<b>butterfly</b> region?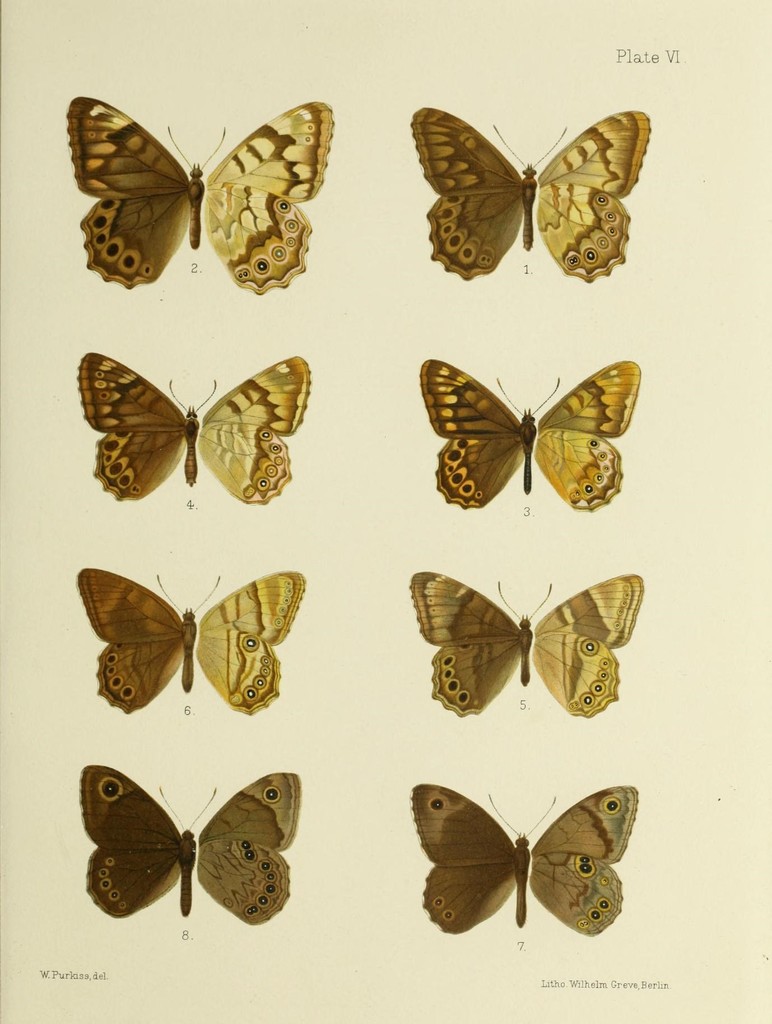
left=83, top=764, right=296, bottom=925
